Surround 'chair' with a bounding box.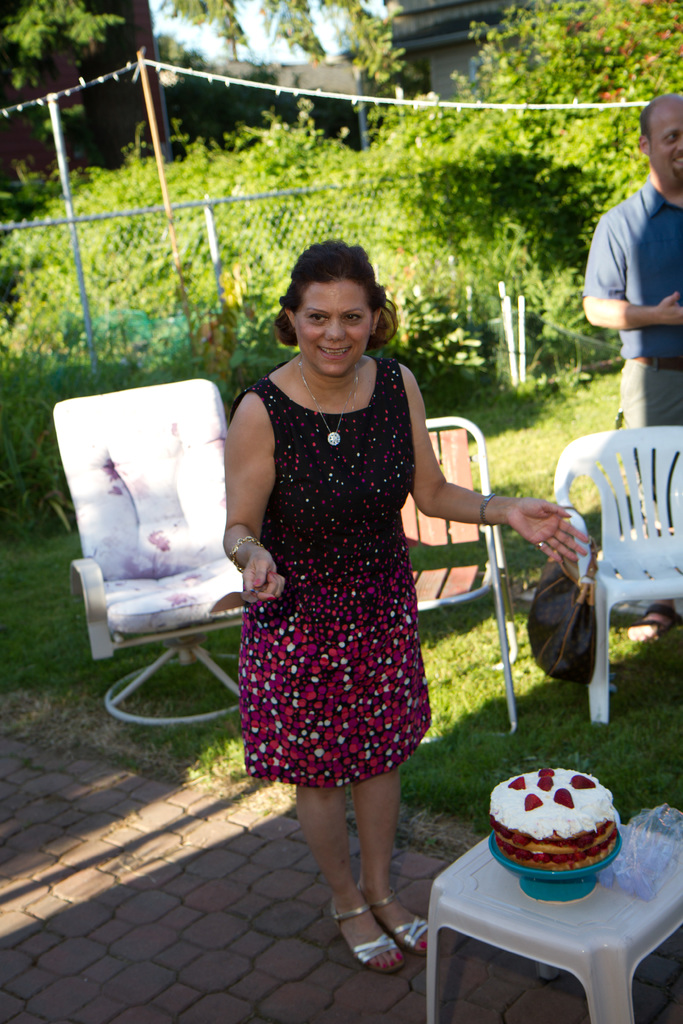
548, 421, 682, 725.
